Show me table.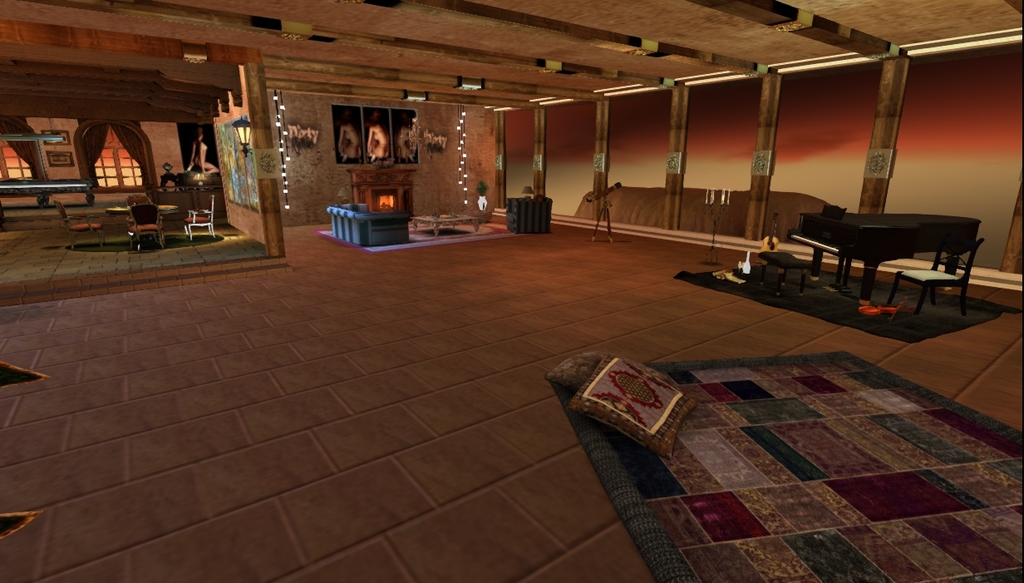
table is here: [left=102, top=205, right=183, bottom=246].
